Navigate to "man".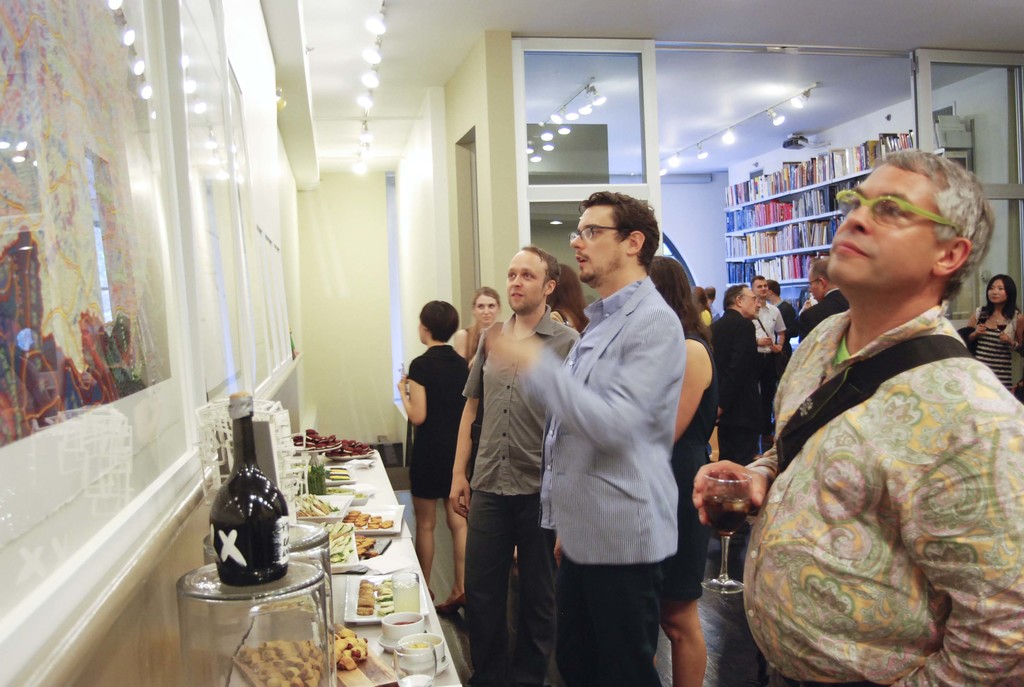
Navigation target: select_region(750, 272, 787, 434).
